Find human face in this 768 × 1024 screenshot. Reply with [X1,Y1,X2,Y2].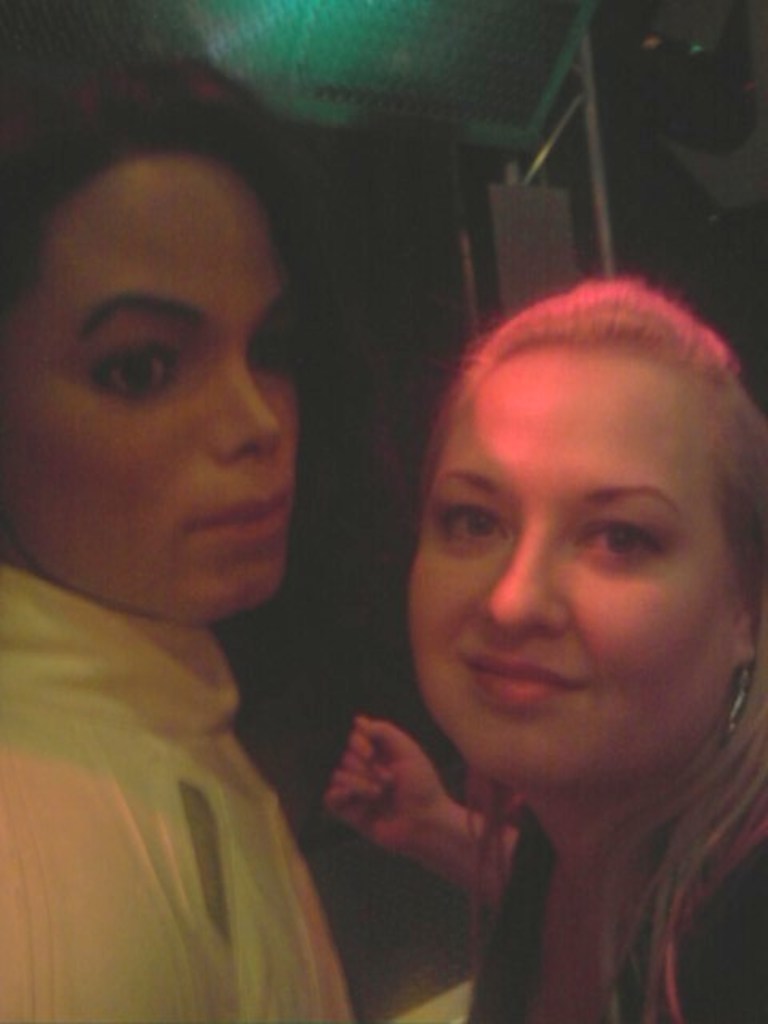
[405,358,762,786].
